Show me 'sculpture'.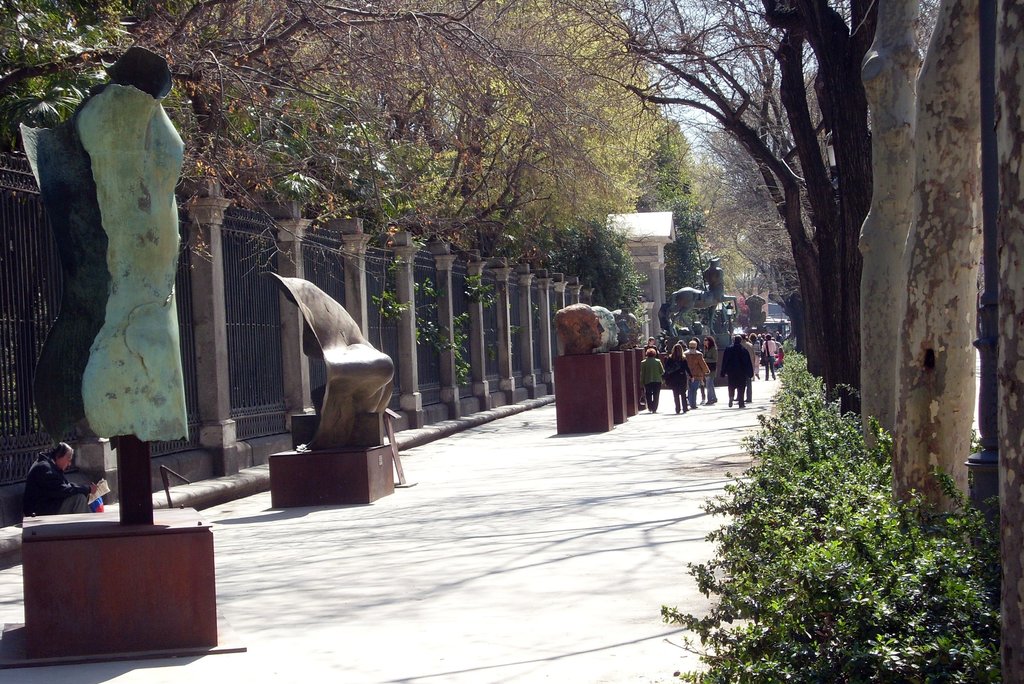
'sculpture' is here: <bbox>266, 275, 405, 450</bbox>.
